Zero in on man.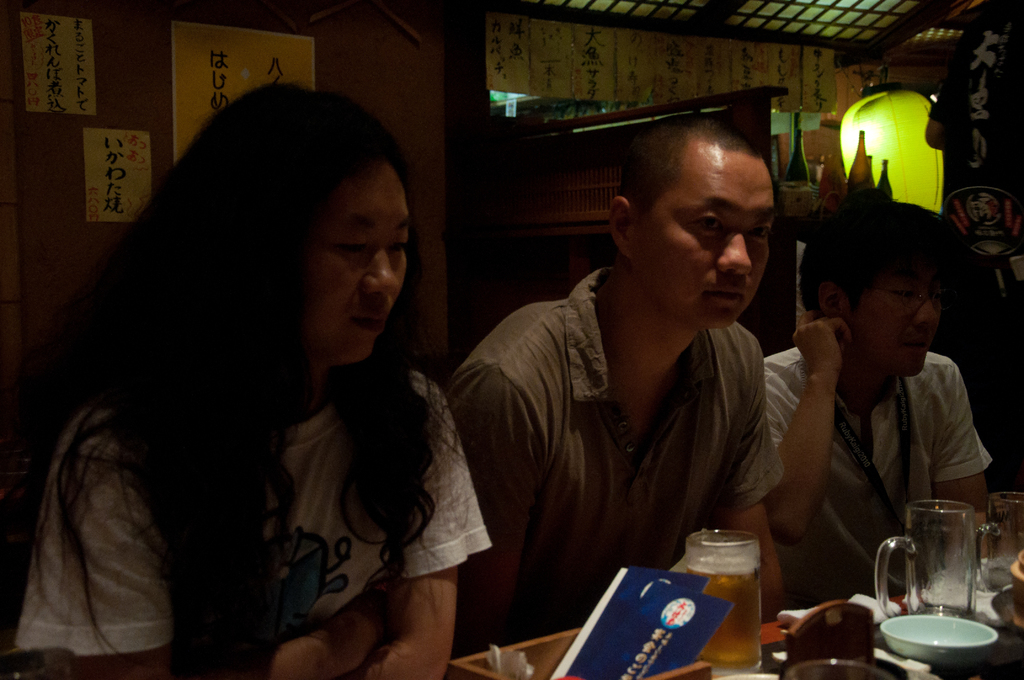
Zeroed in: detection(436, 113, 792, 674).
